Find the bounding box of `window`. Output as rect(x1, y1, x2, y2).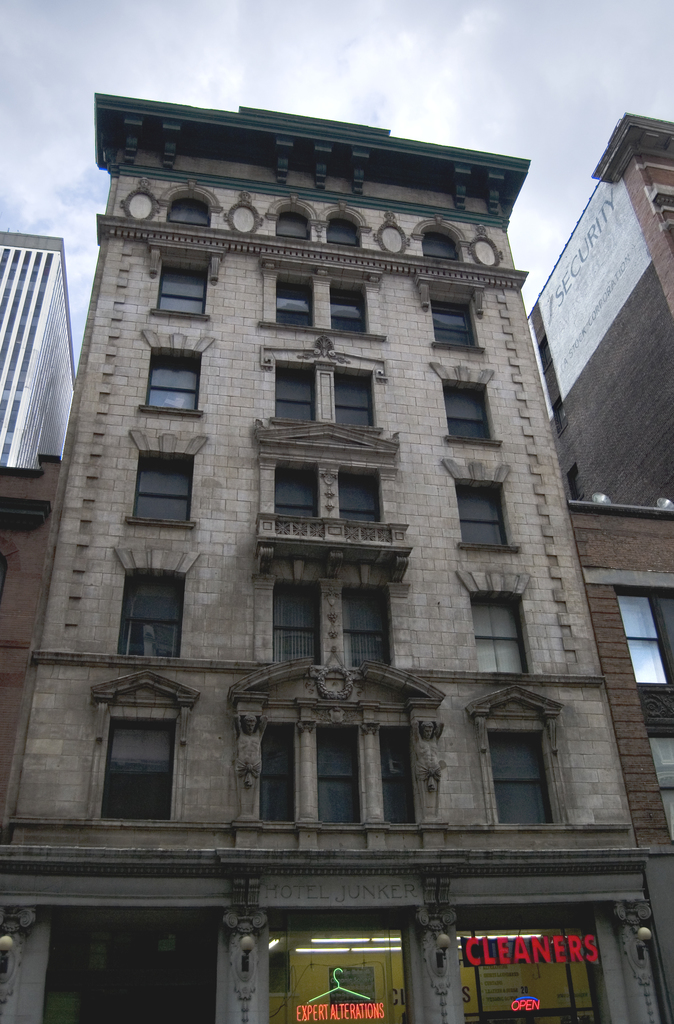
rect(116, 573, 186, 659).
